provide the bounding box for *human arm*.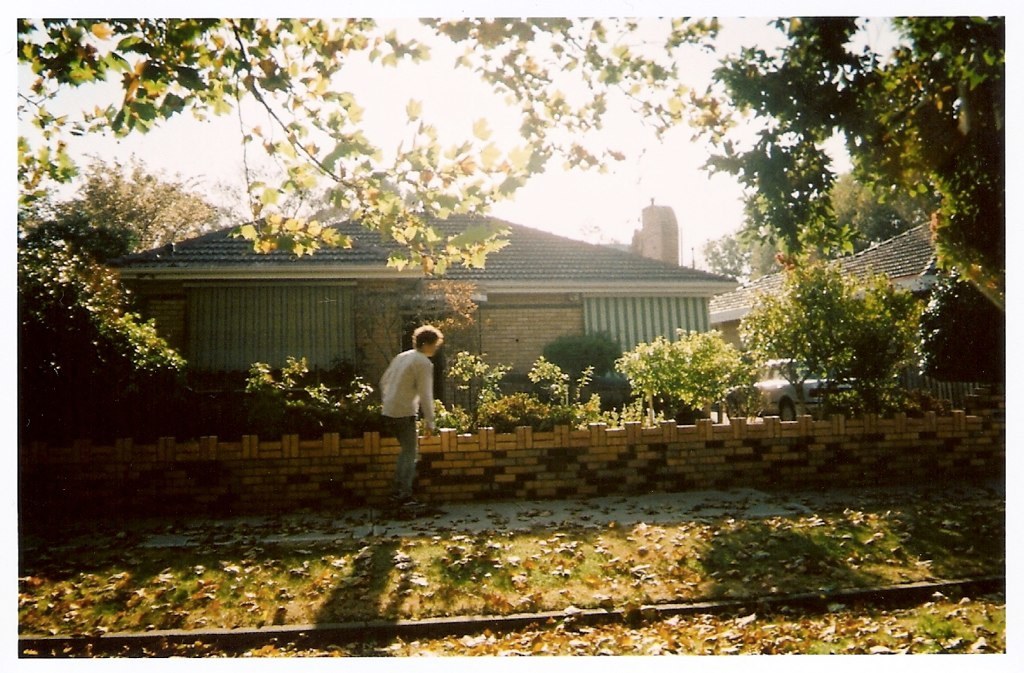
[419, 360, 438, 440].
